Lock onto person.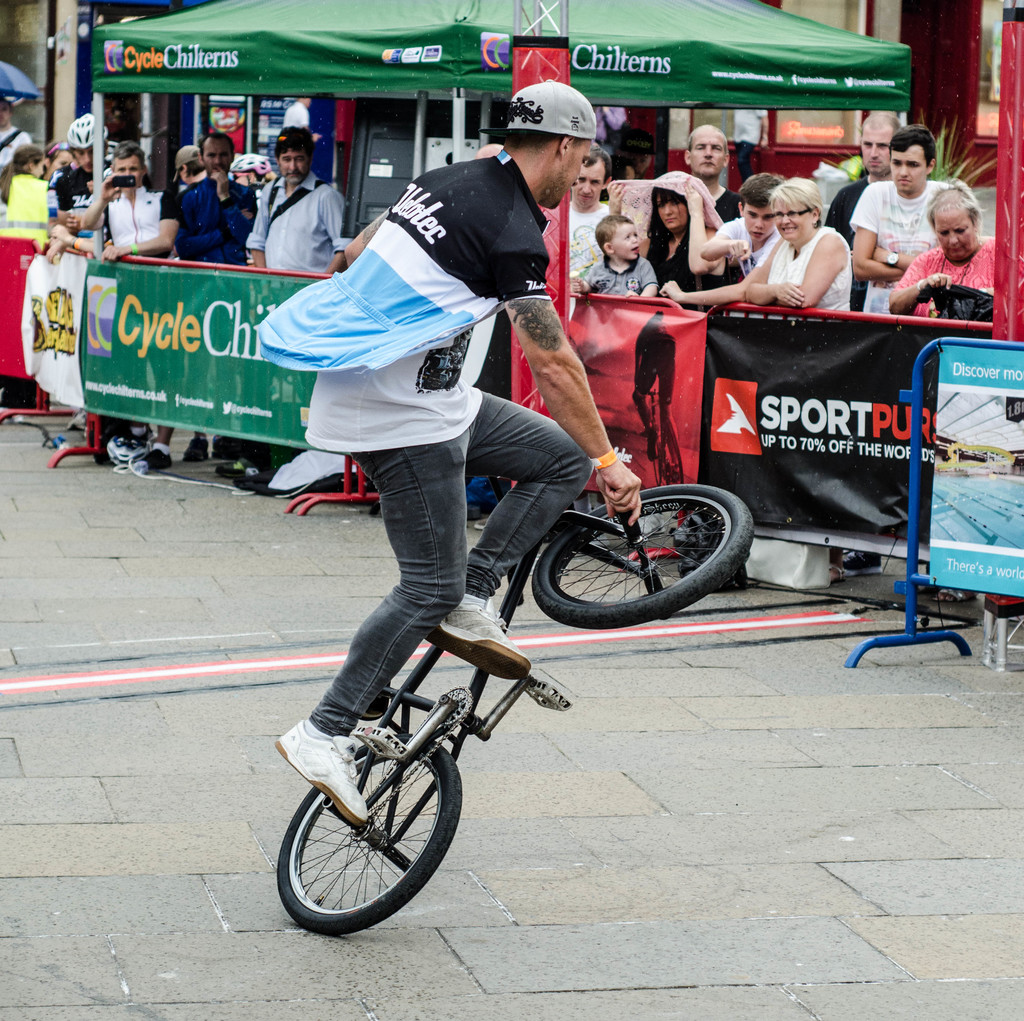
Locked: 164 145 213 211.
